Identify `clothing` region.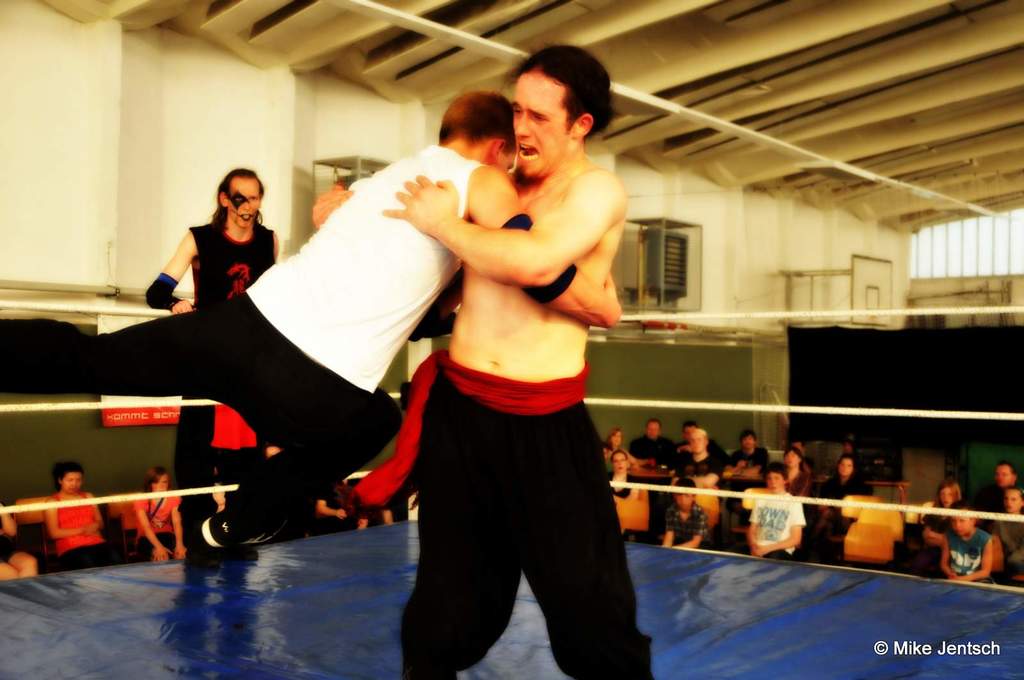
Region: x1=604 y1=475 x2=643 y2=497.
